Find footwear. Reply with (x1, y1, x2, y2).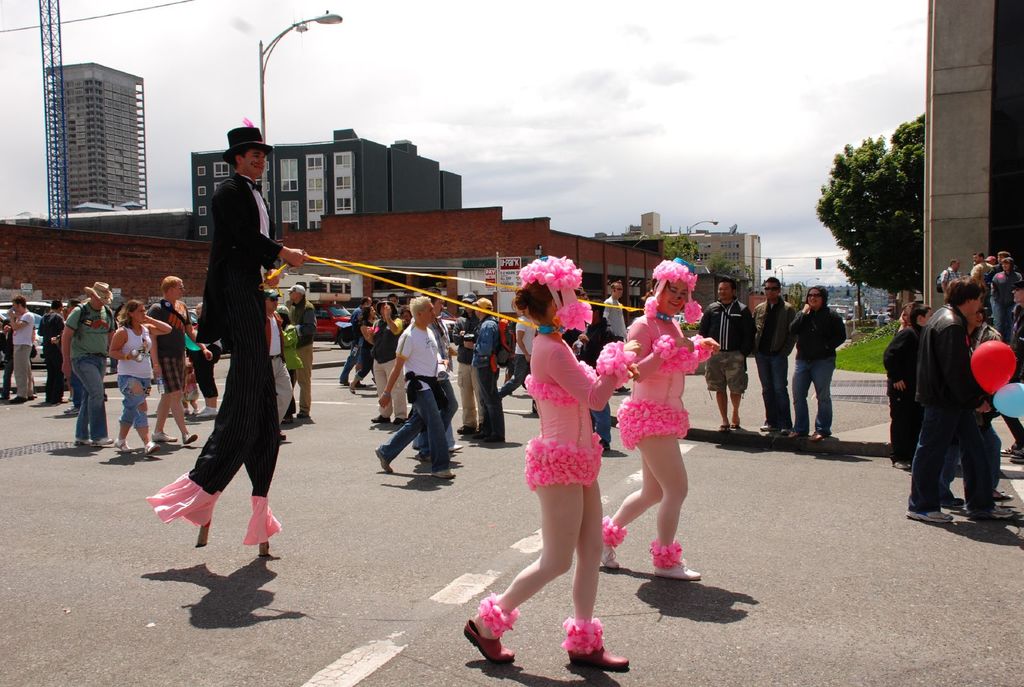
(947, 489, 967, 511).
